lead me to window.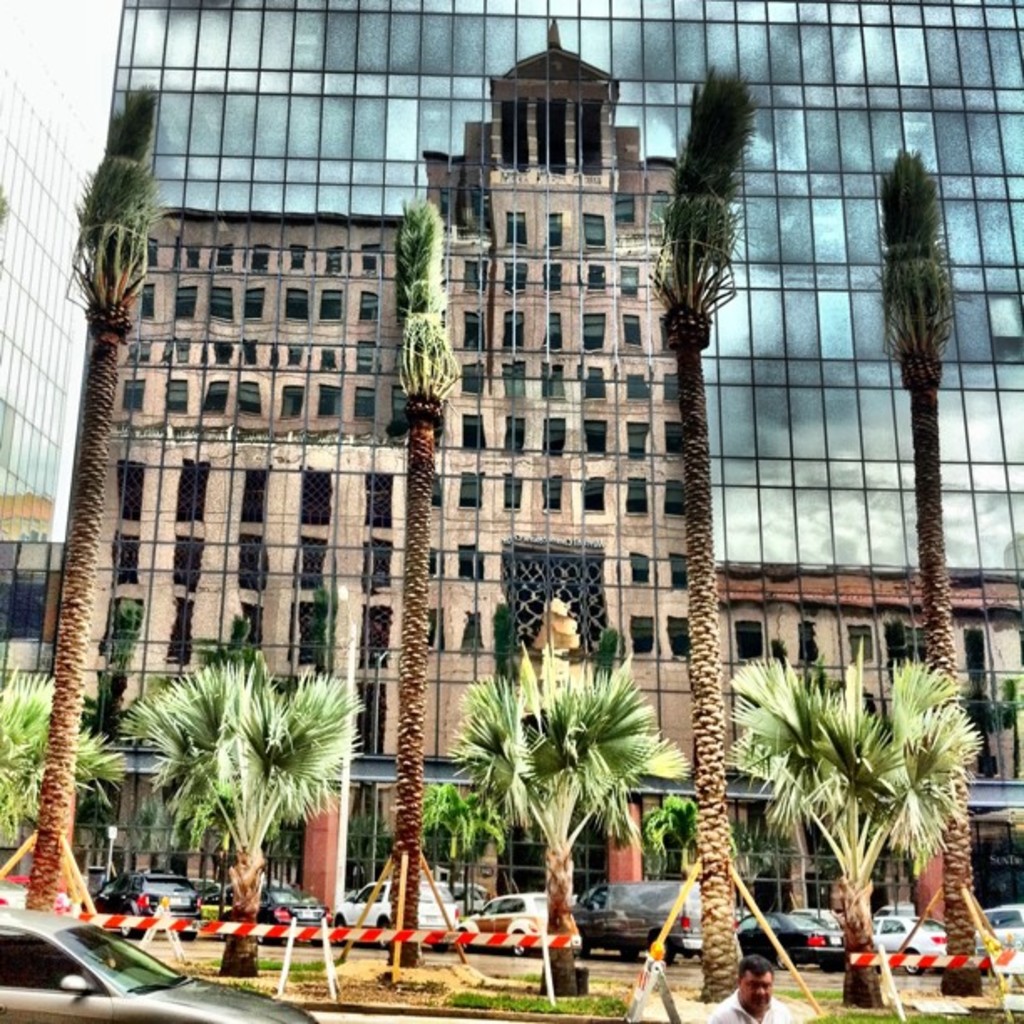
Lead to pyautogui.locateOnScreen(661, 311, 676, 346).
